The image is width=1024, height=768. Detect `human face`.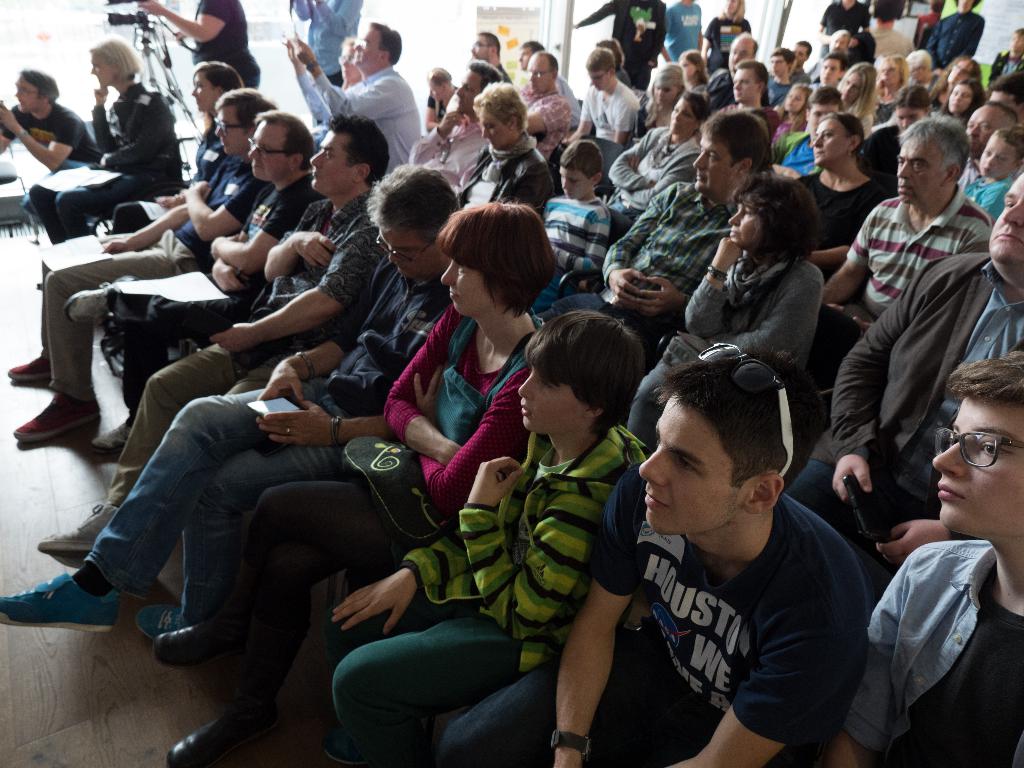
Detection: bbox=(238, 114, 292, 180).
